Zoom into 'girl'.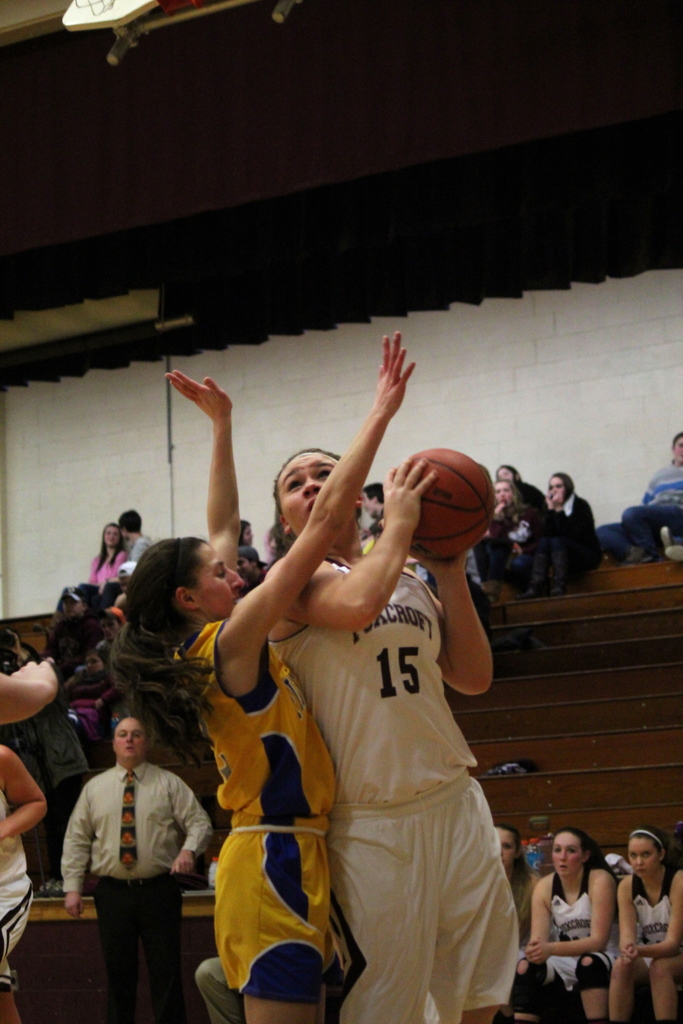
Zoom target: bbox=[485, 471, 543, 575].
